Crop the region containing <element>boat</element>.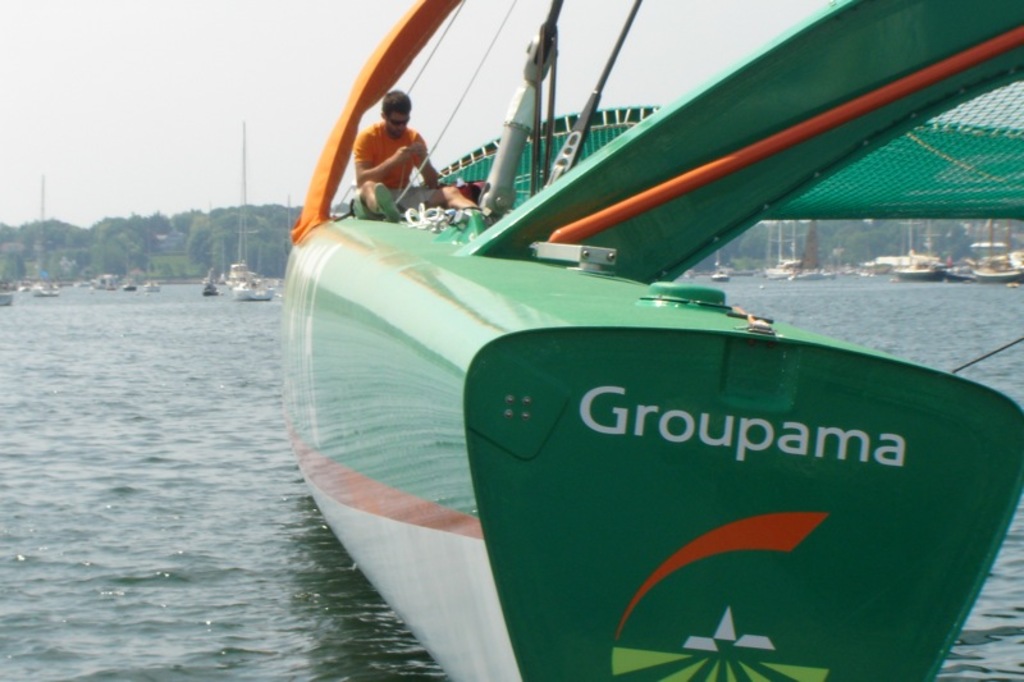
Crop region: BBox(122, 279, 137, 289).
